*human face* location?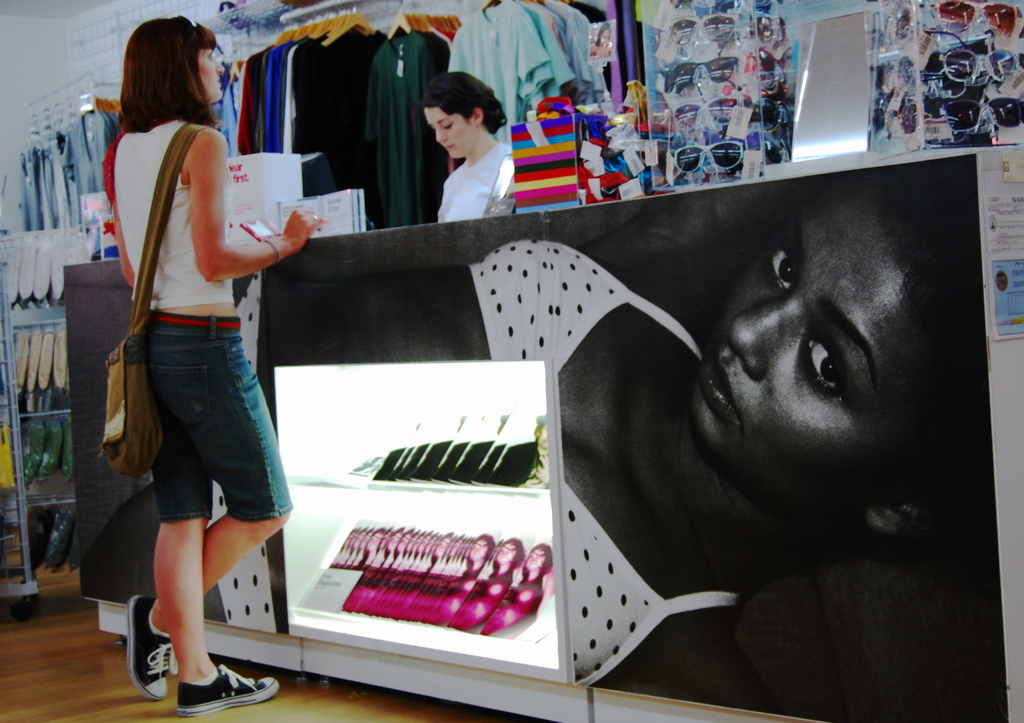
select_region(185, 45, 224, 104)
